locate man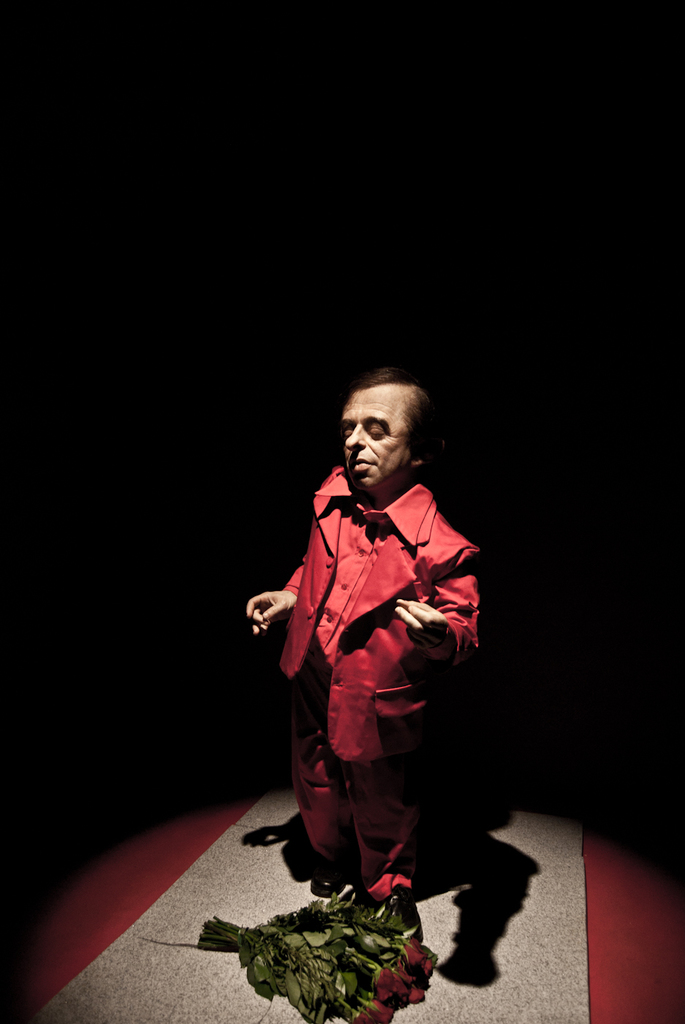
Rect(262, 374, 475, 913)
